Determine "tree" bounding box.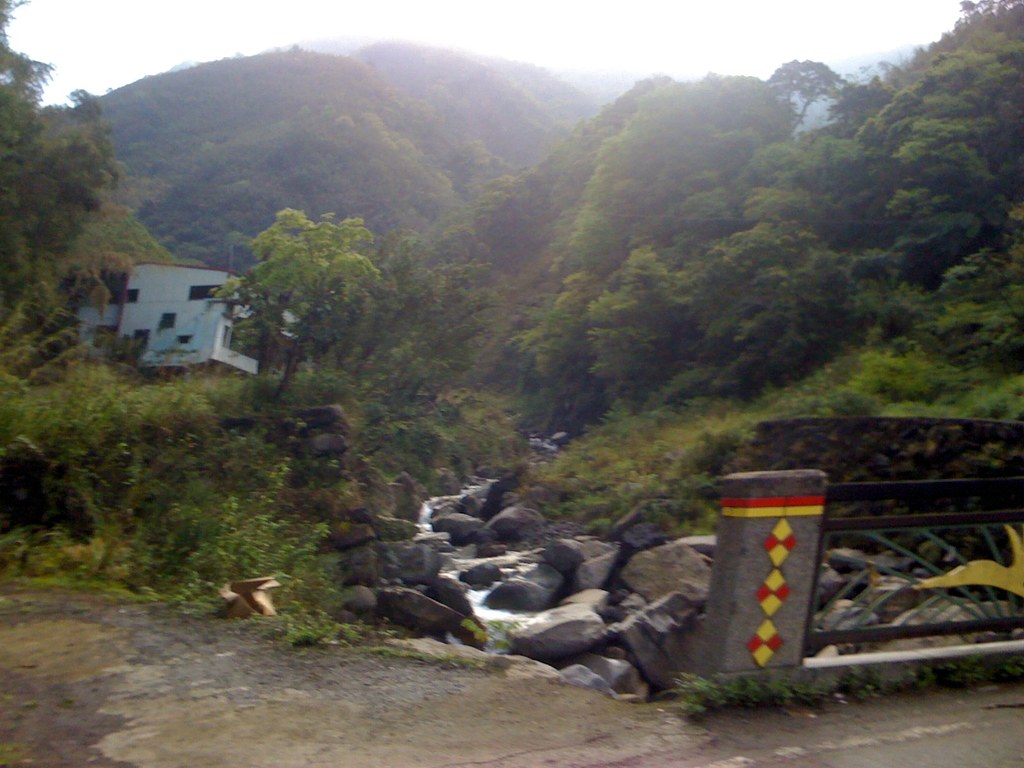
Determined: {"x1": 228, "y1": 216, "x2": 392, "y2": 391}.
